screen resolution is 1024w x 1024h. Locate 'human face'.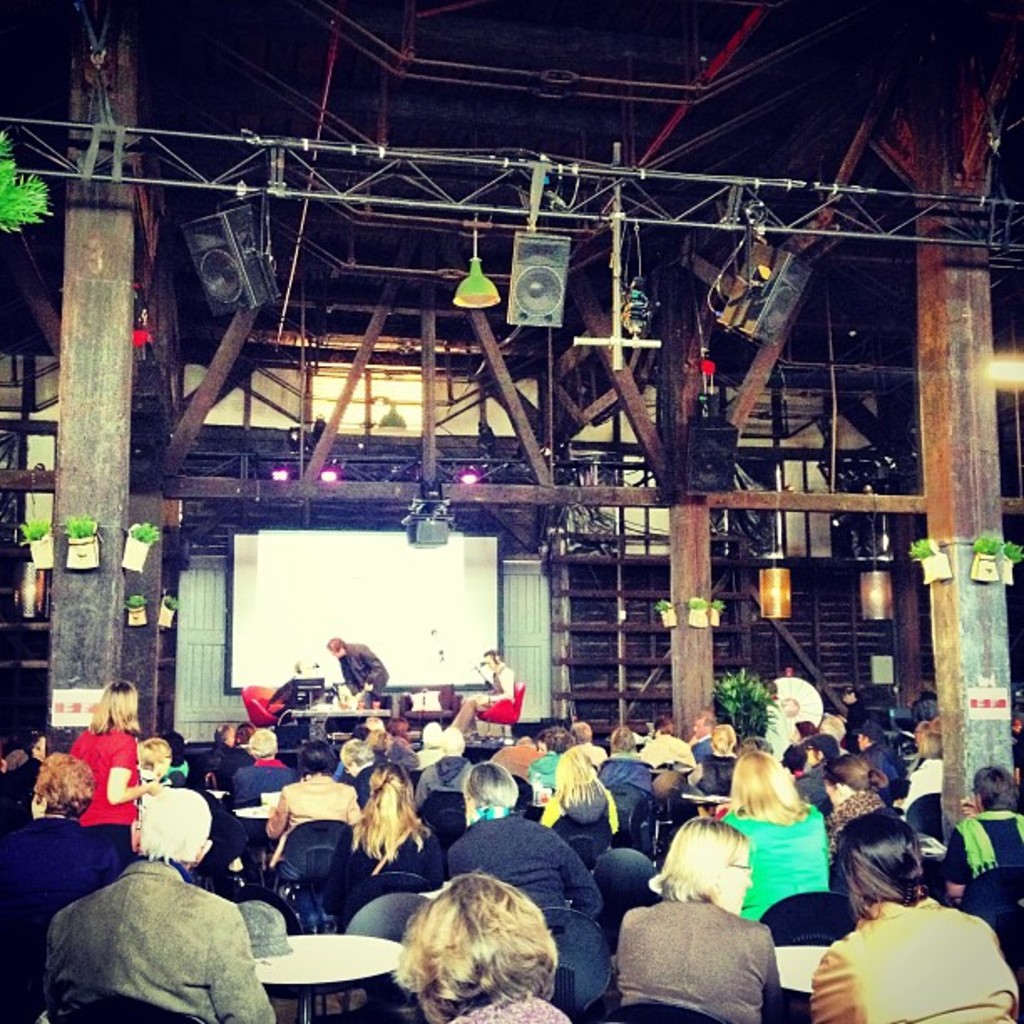
[857,730,870,750].
